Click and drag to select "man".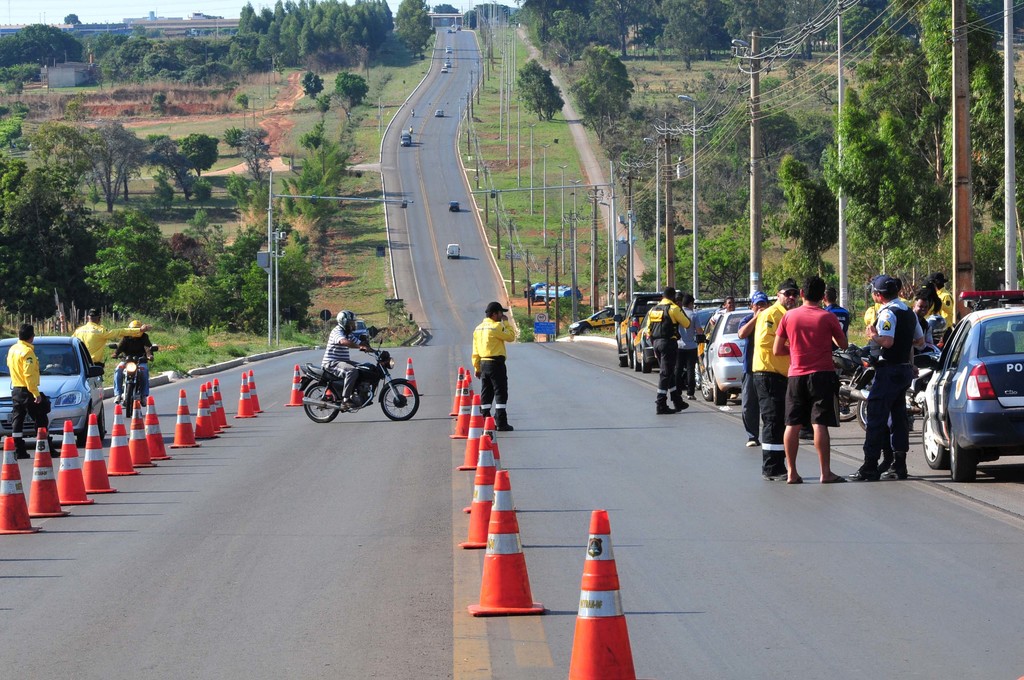
Selection: locate(110, 314, 154, 404).
